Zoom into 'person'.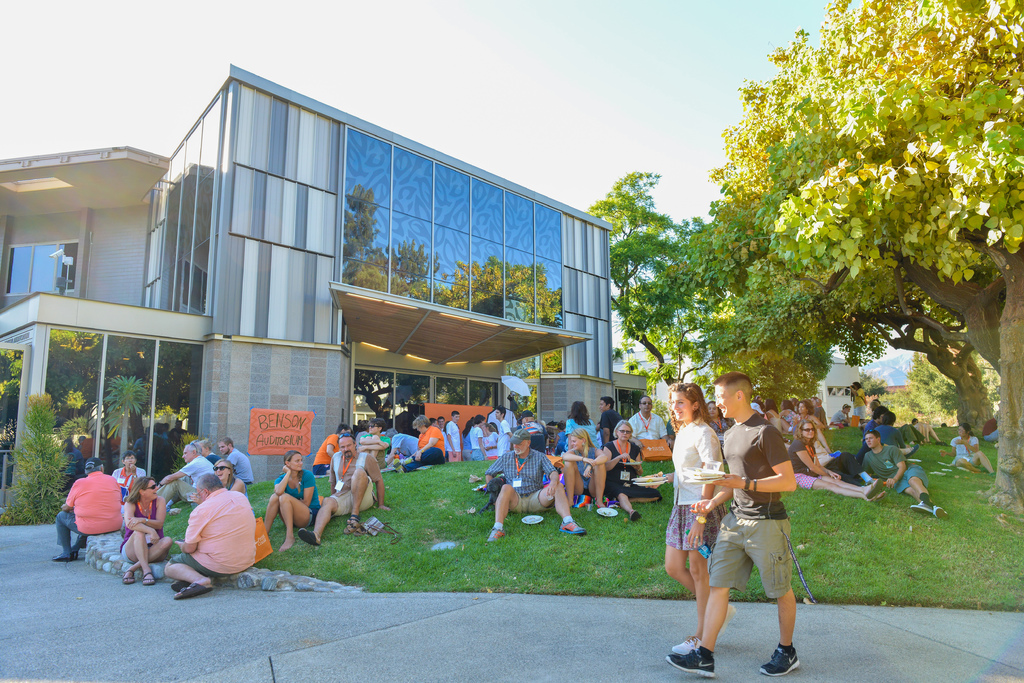
Zoom target: (x1=446, y1=410, x2=461, y2=462).
